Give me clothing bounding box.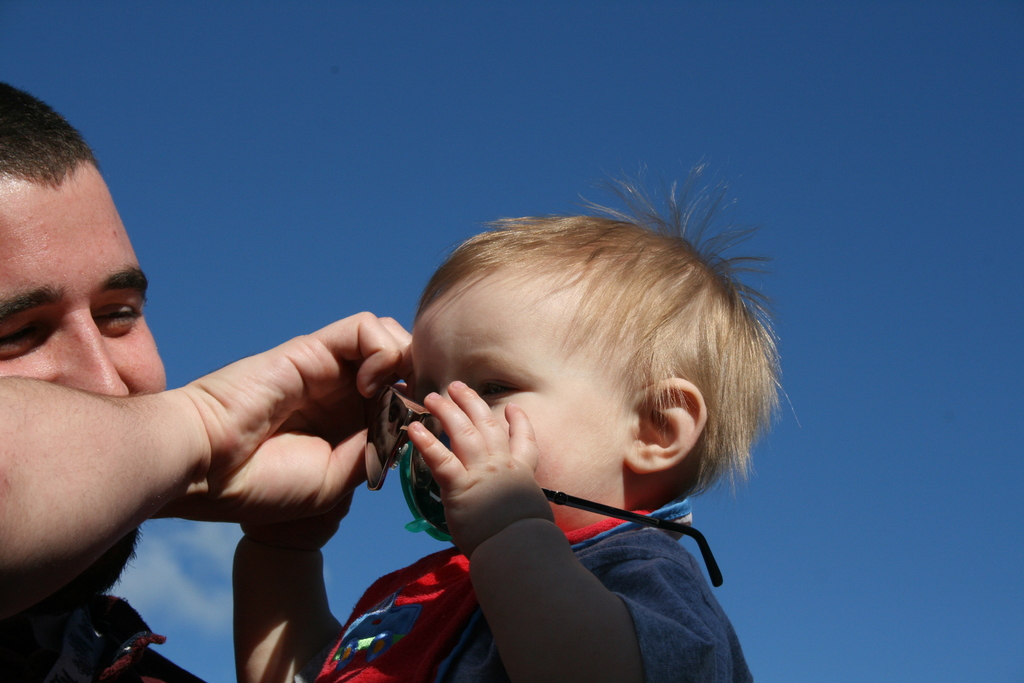
{"left": 312, "top": 490, "right": 755, "bottom": 682}.
